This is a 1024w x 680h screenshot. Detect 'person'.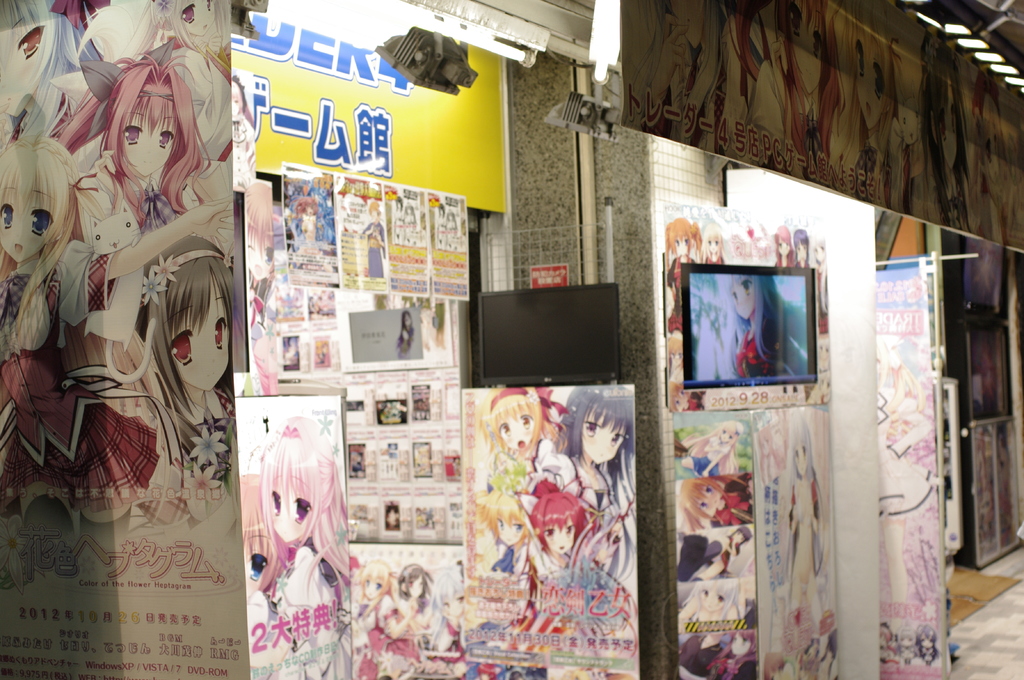
(470,493,539,579).
